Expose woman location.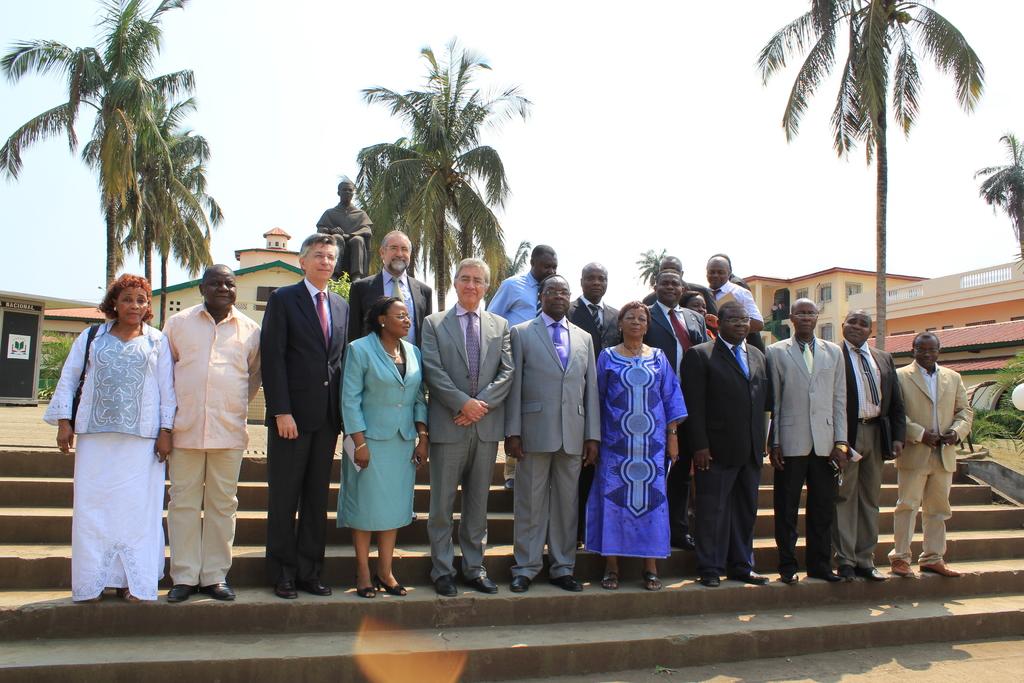
Exposed at x1=682, y1=290, x2=717, y2=341.
